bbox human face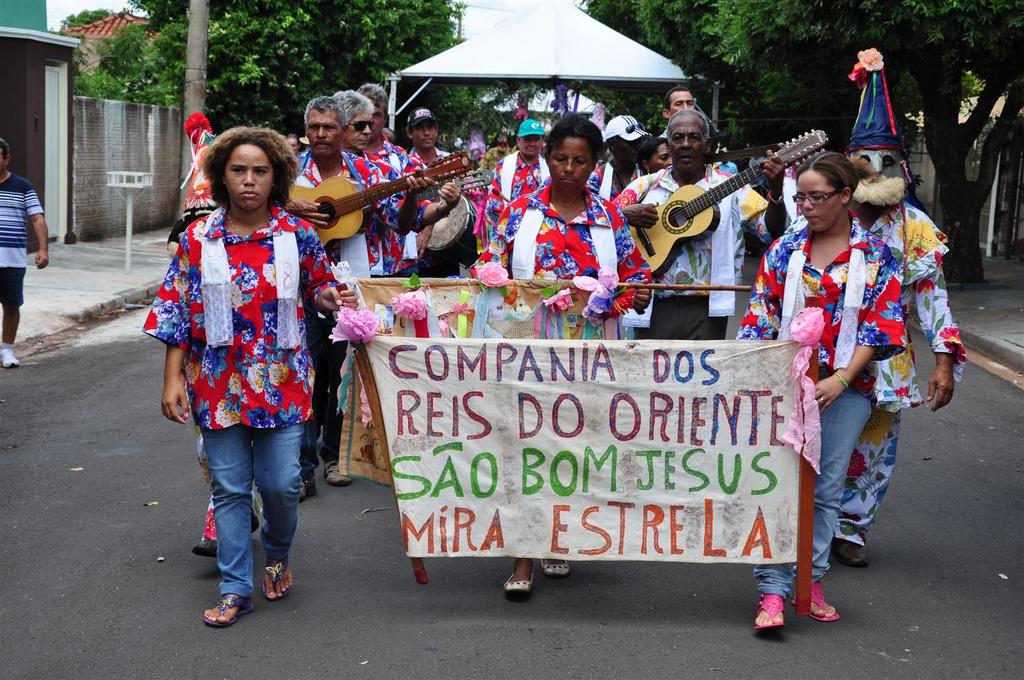
left=797, top=169, right=840, bottom=229
